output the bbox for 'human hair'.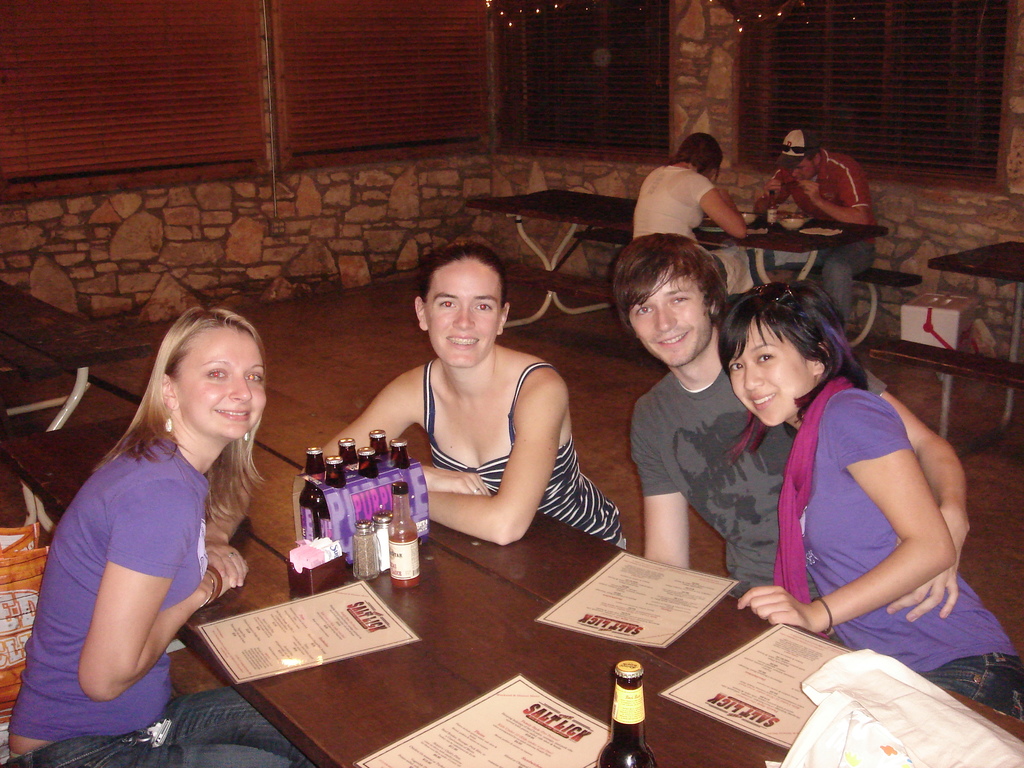
bbox=(675, 127, 723, 191).
